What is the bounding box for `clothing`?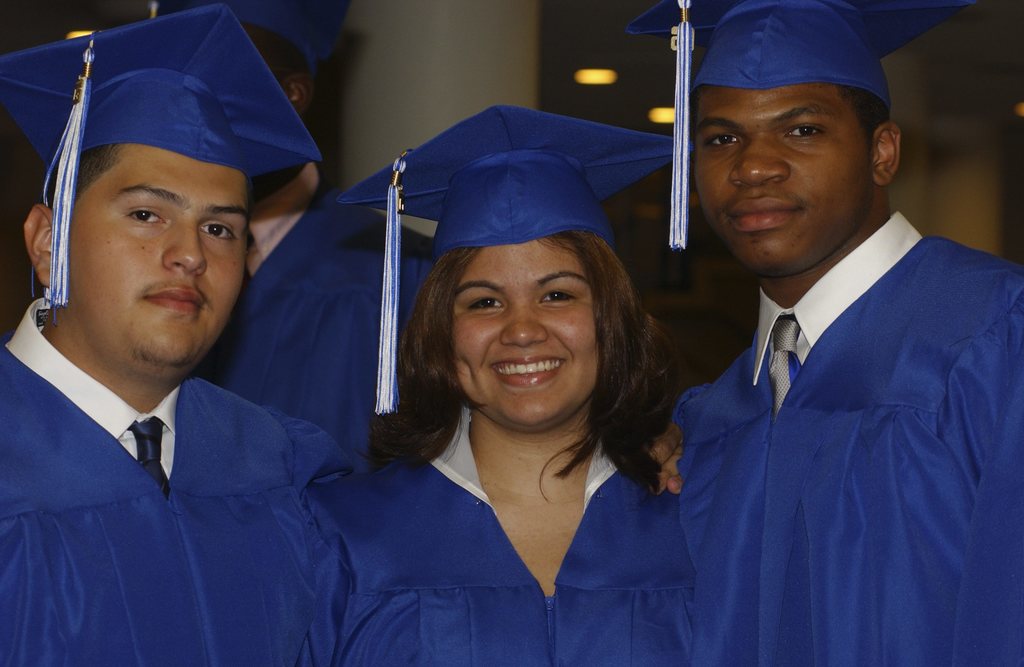
674 206 1023 666.
